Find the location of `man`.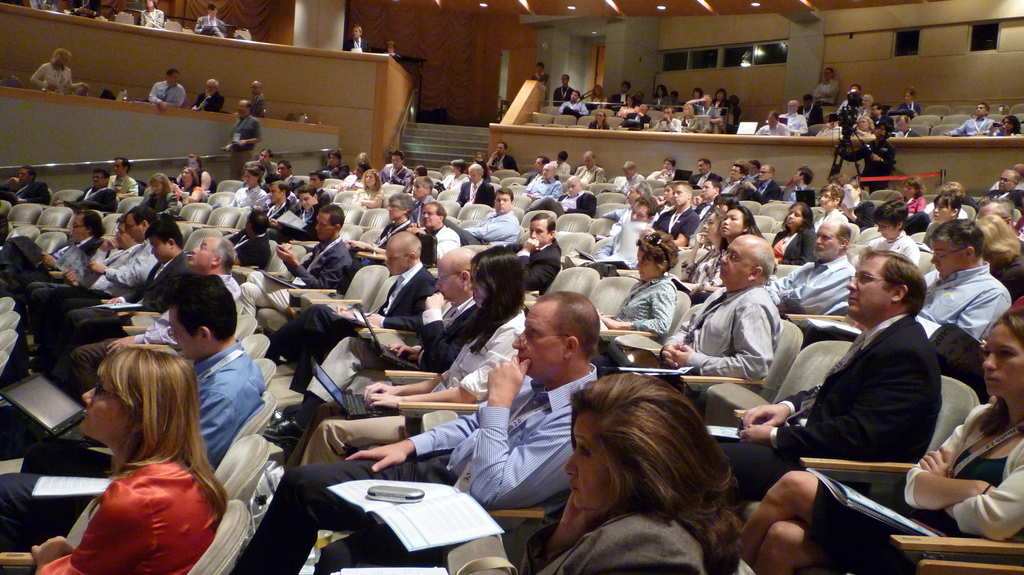
Location: 264, 249, 488, 445.
